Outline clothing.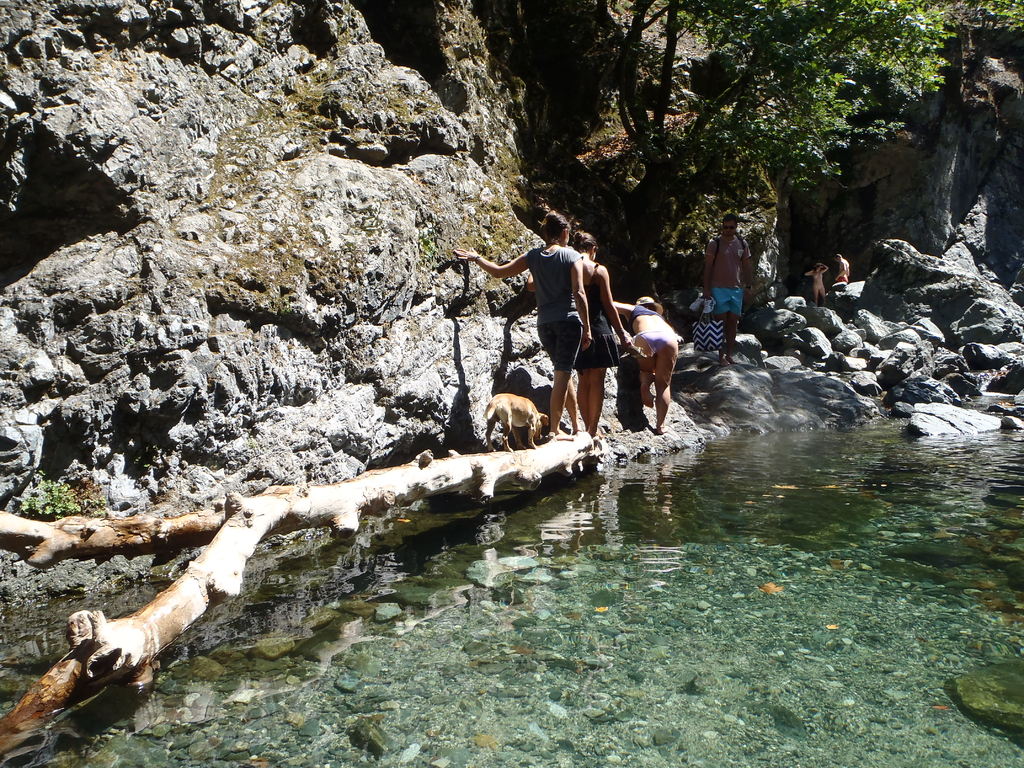
Outline: <box>623,304,677,357</box>.
